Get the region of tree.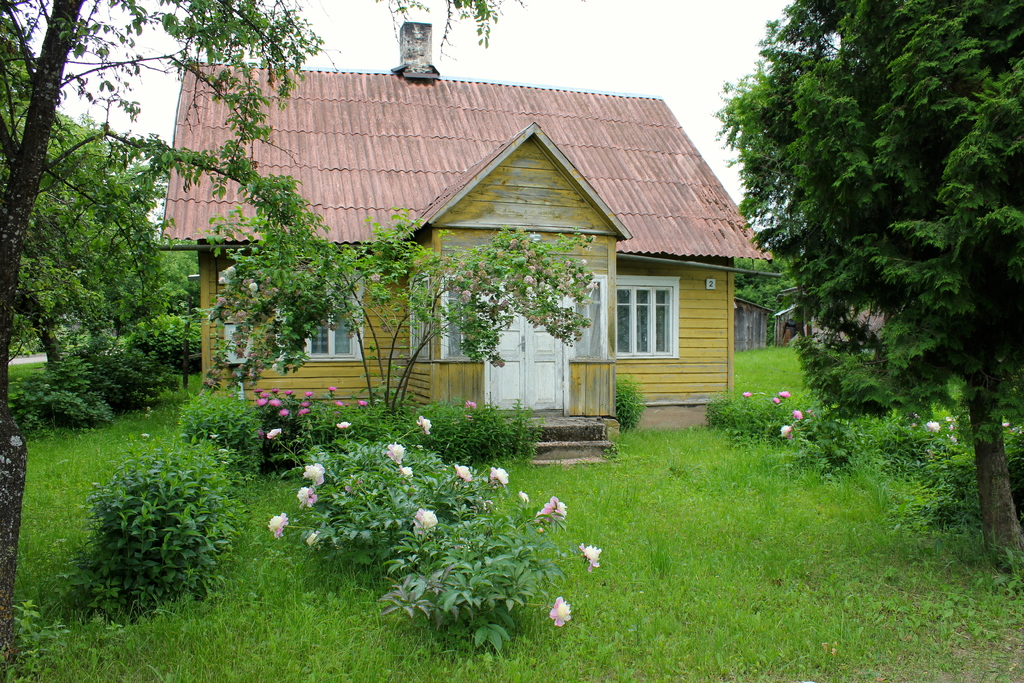
721, 0, 1023, 567.
